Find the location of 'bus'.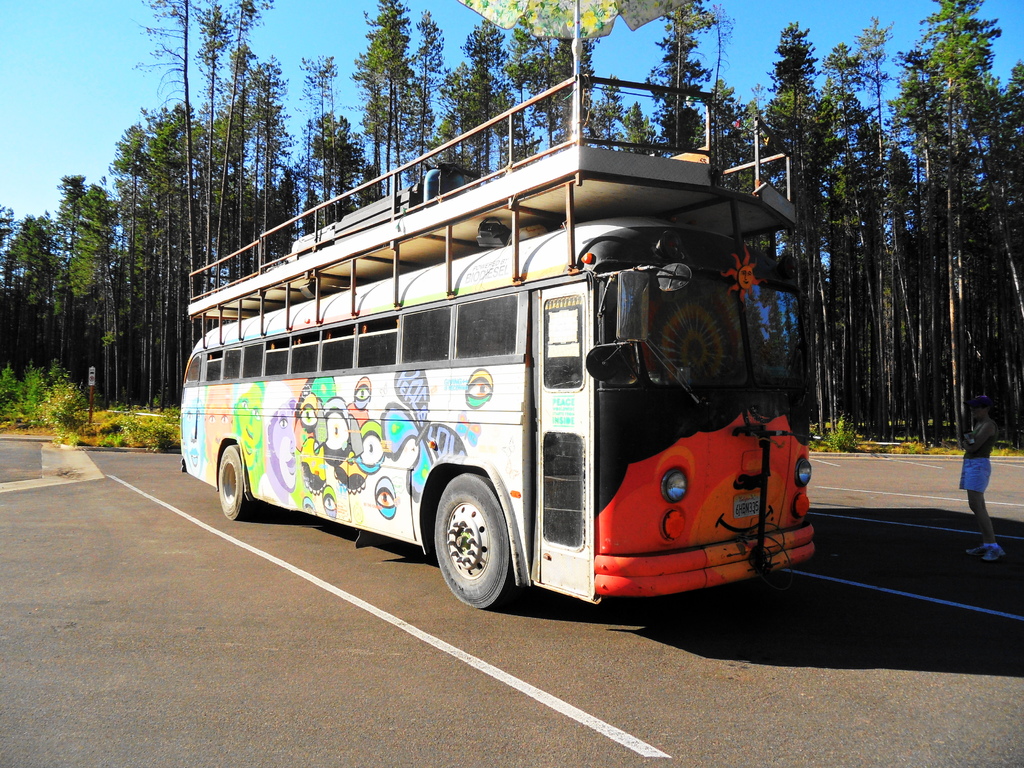
Location: left=179, top=71, right=816, bottom=614.
